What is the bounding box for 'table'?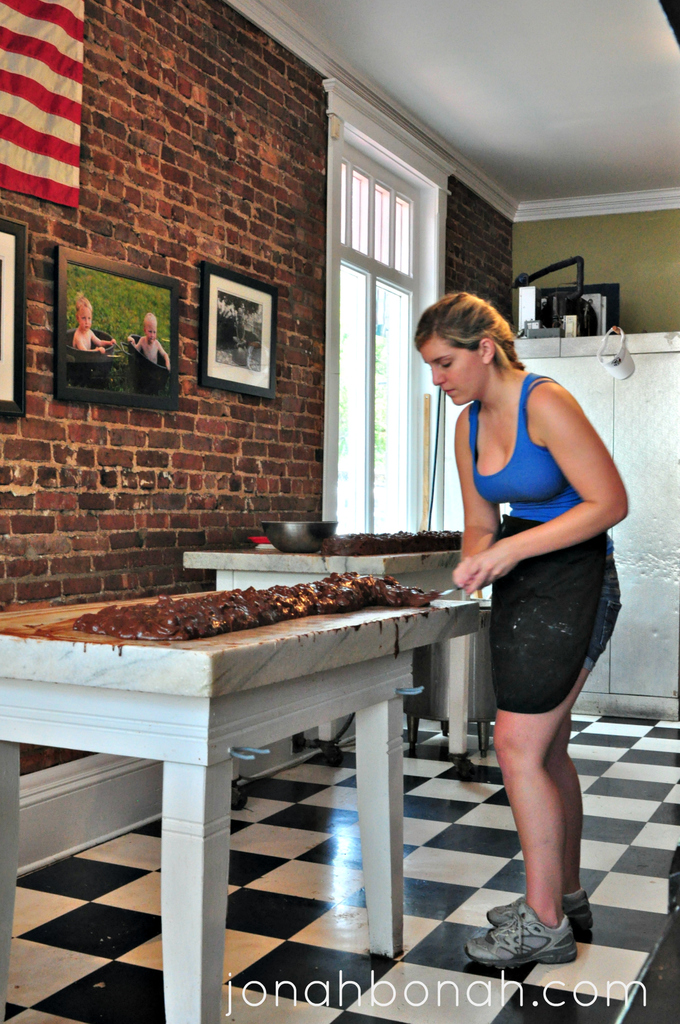
187, 528, 467, 755.
